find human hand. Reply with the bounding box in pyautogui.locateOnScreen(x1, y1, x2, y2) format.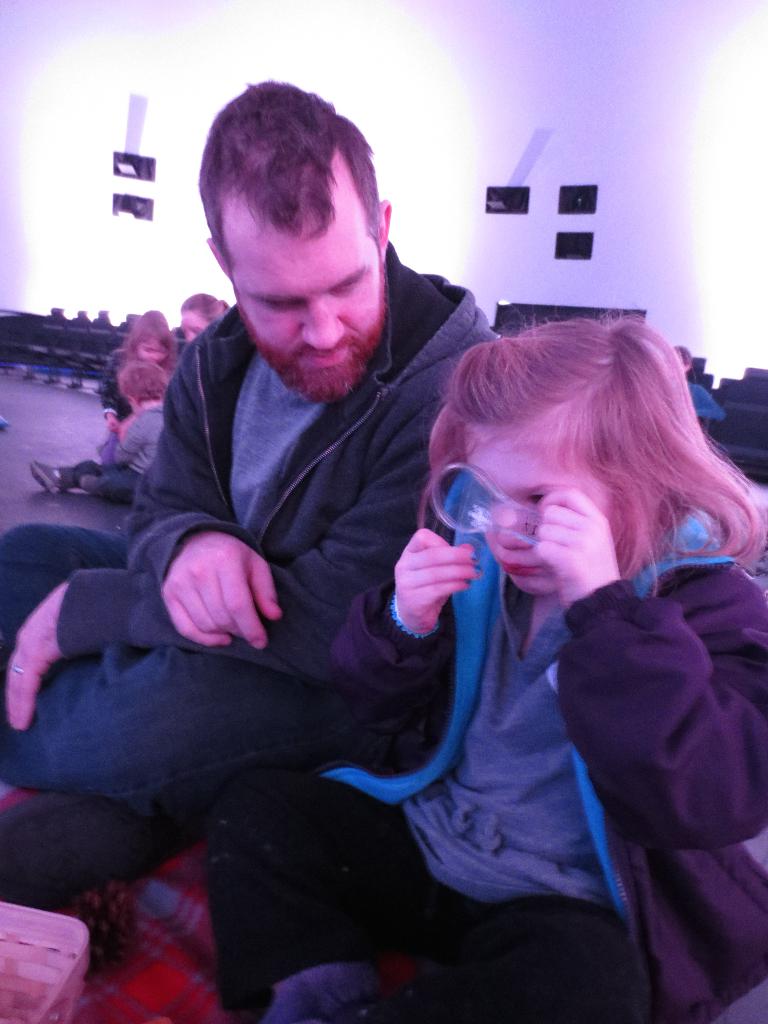
pyautogui.locateOnScreen(389, 524, 484, 634).
